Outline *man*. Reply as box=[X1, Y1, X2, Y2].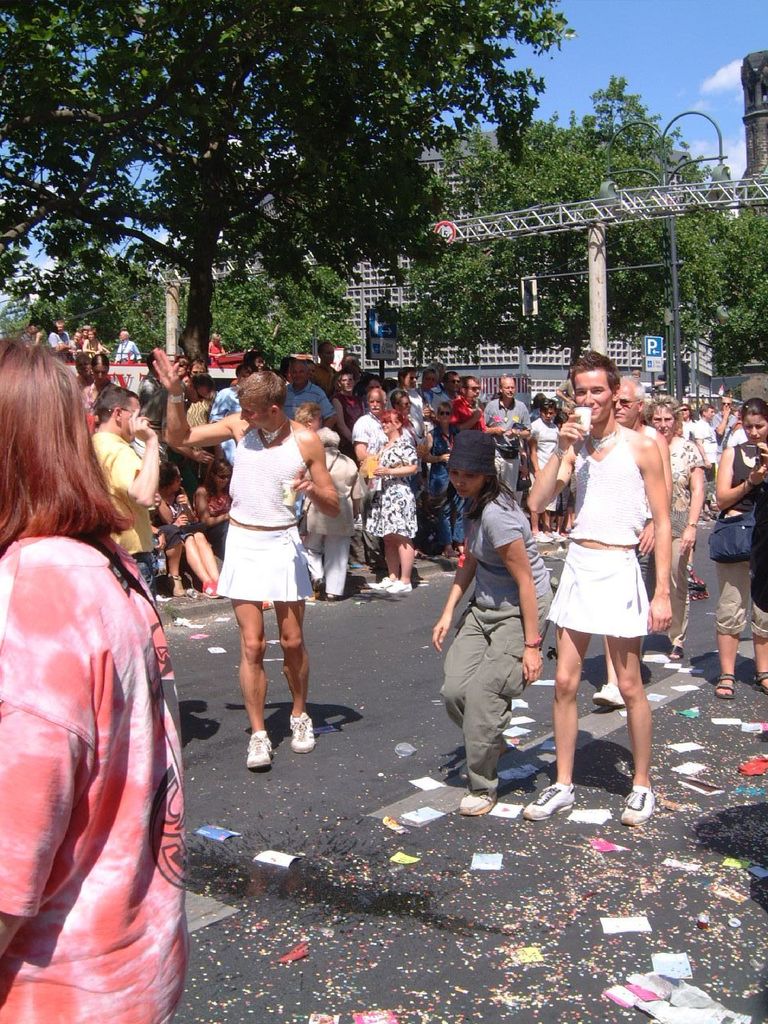
box=[153, 343, 339, 769].
